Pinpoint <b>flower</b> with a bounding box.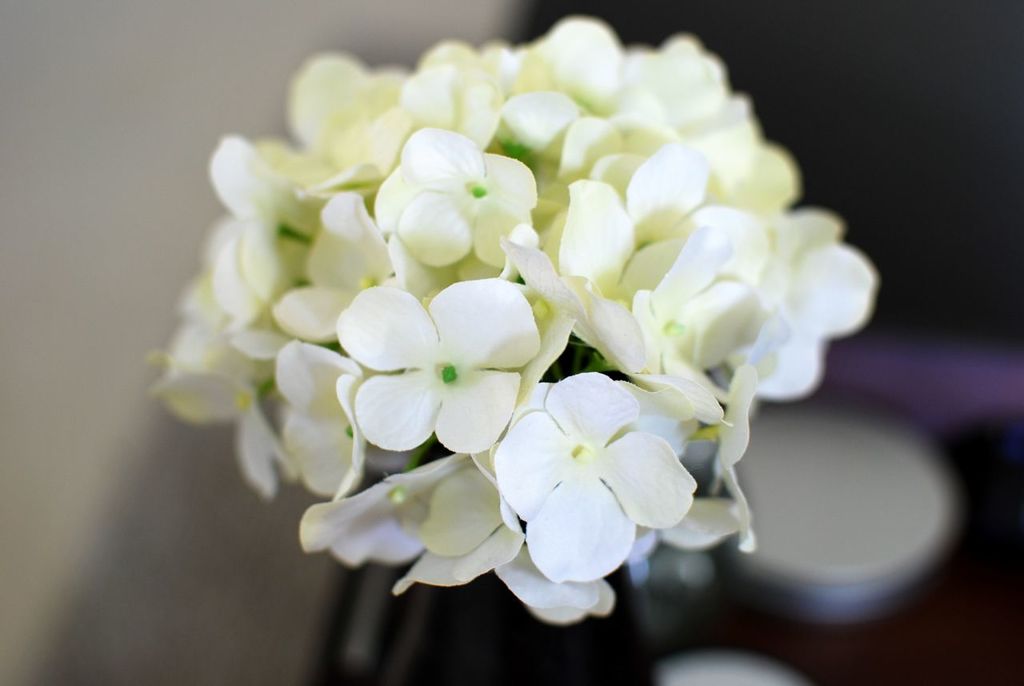
<box>482,363,697,588</box>.
